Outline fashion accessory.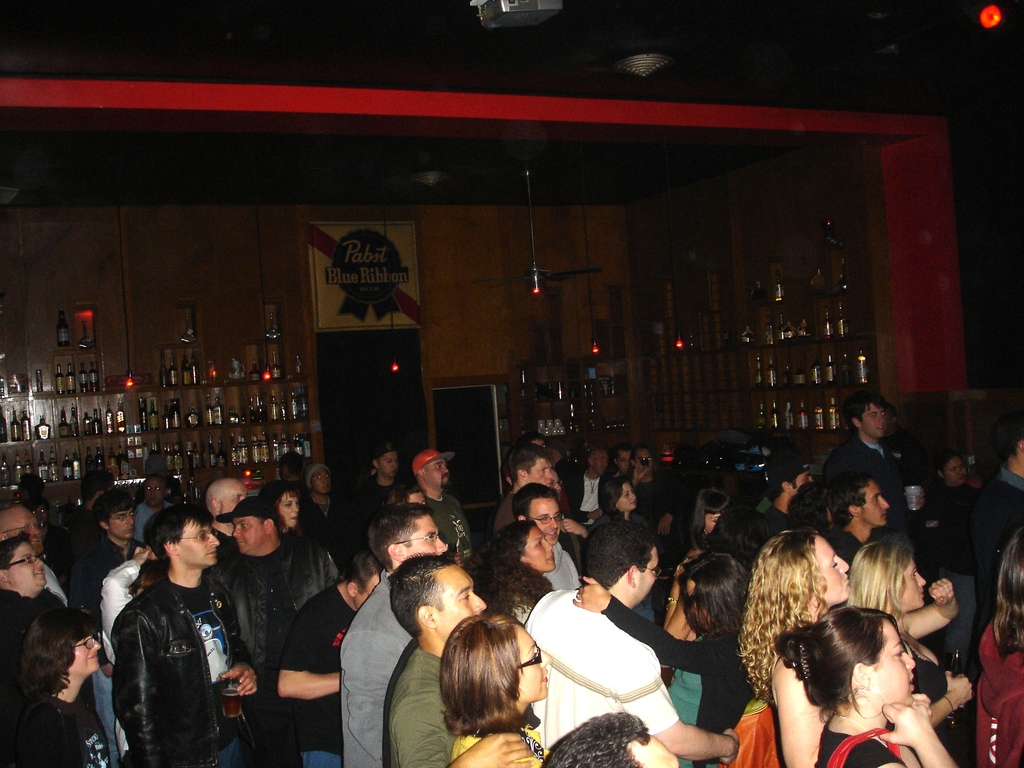
Outline: bbox=[414, 447, 451, 481].
